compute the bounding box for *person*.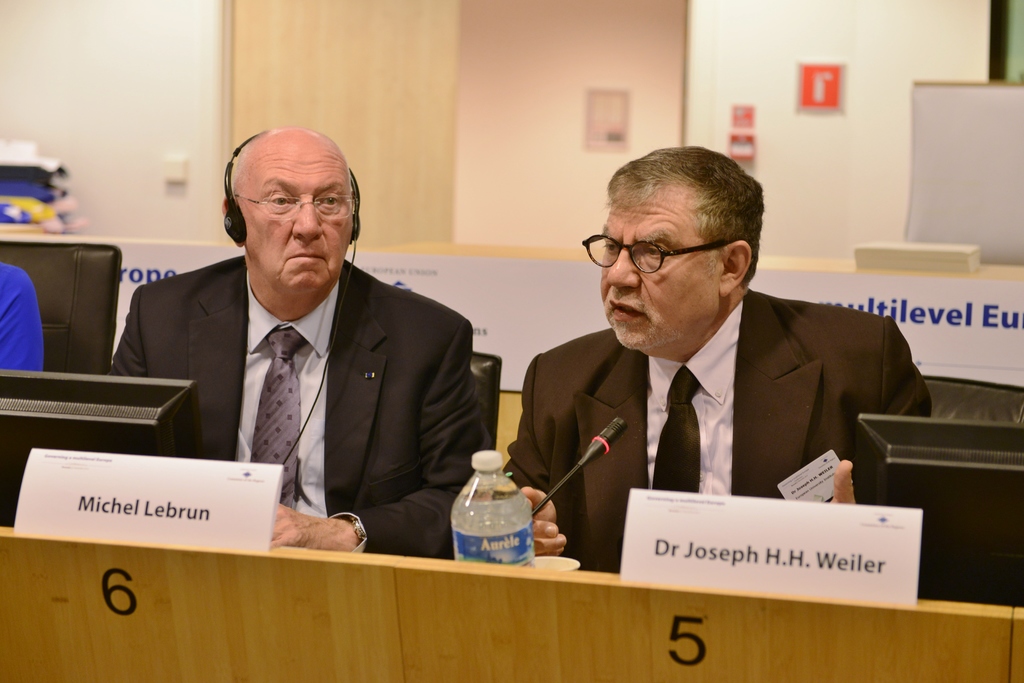
110/117/476/556.
